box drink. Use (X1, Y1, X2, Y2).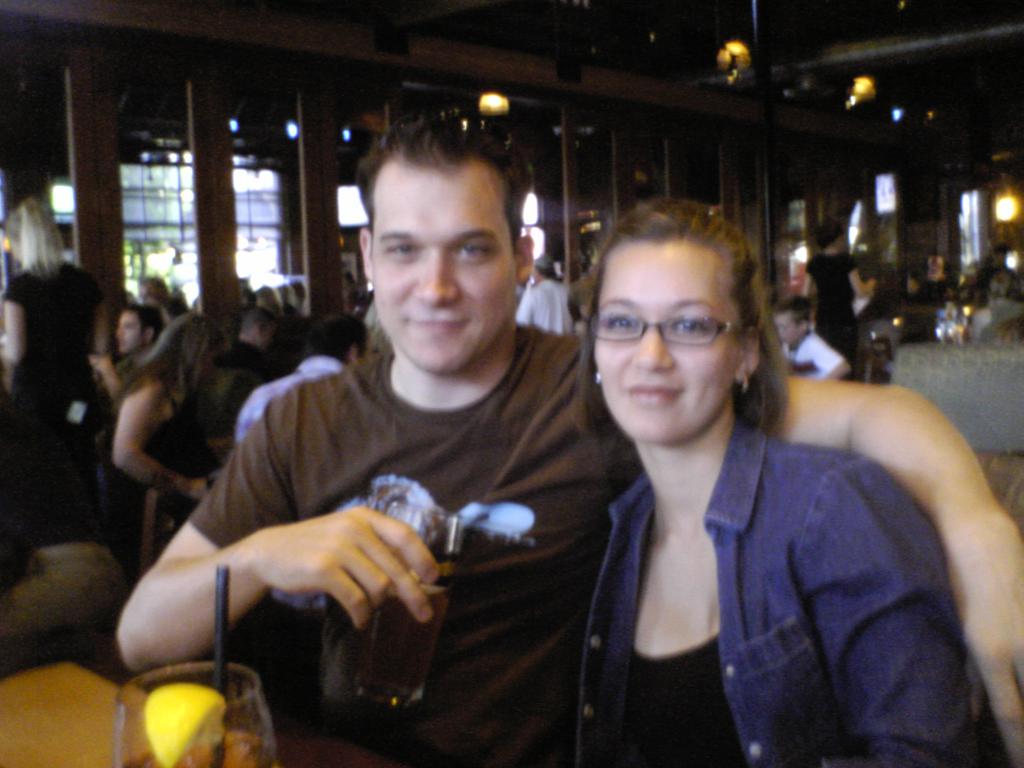
(353, 586, 449, 712).
